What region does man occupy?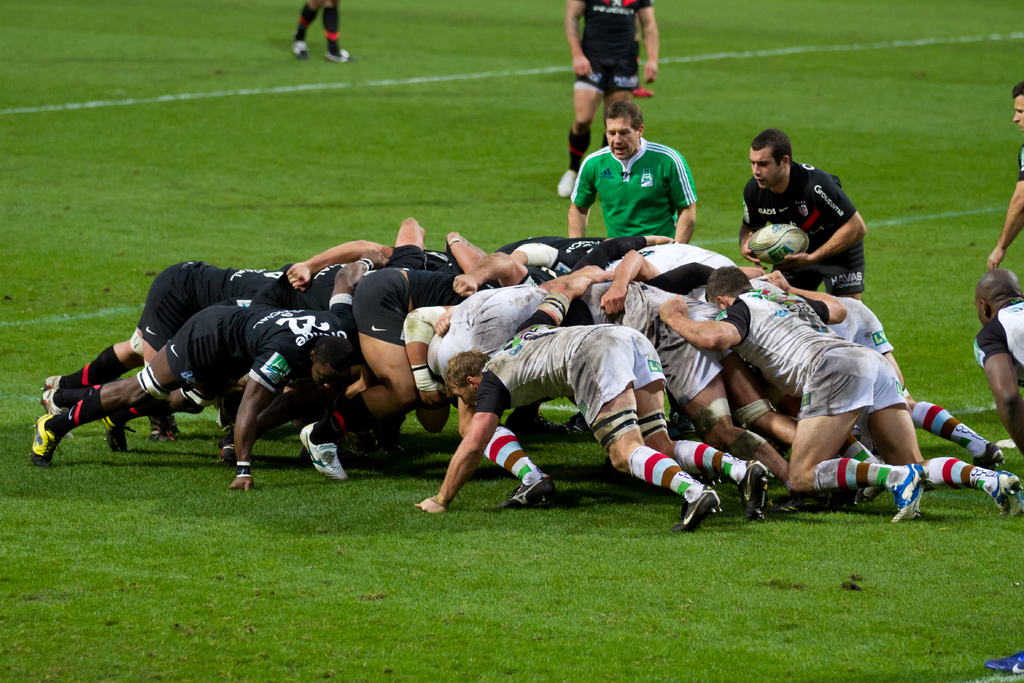
l=735, t=128, r=867, b=310.
